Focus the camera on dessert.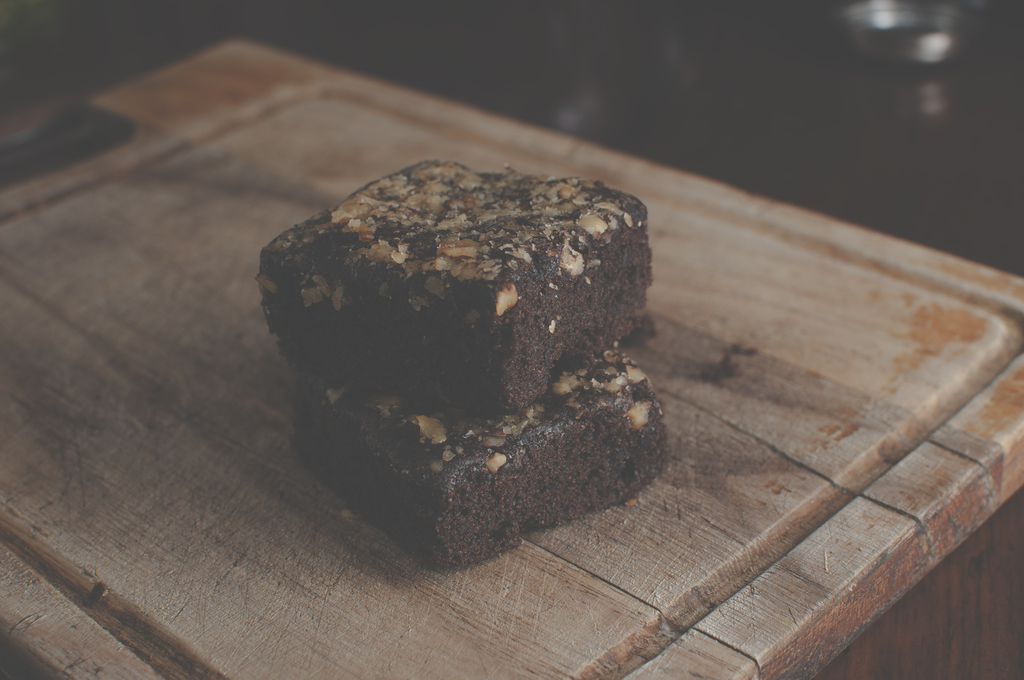
Focus region: crop(251, 163, 690, 560).
